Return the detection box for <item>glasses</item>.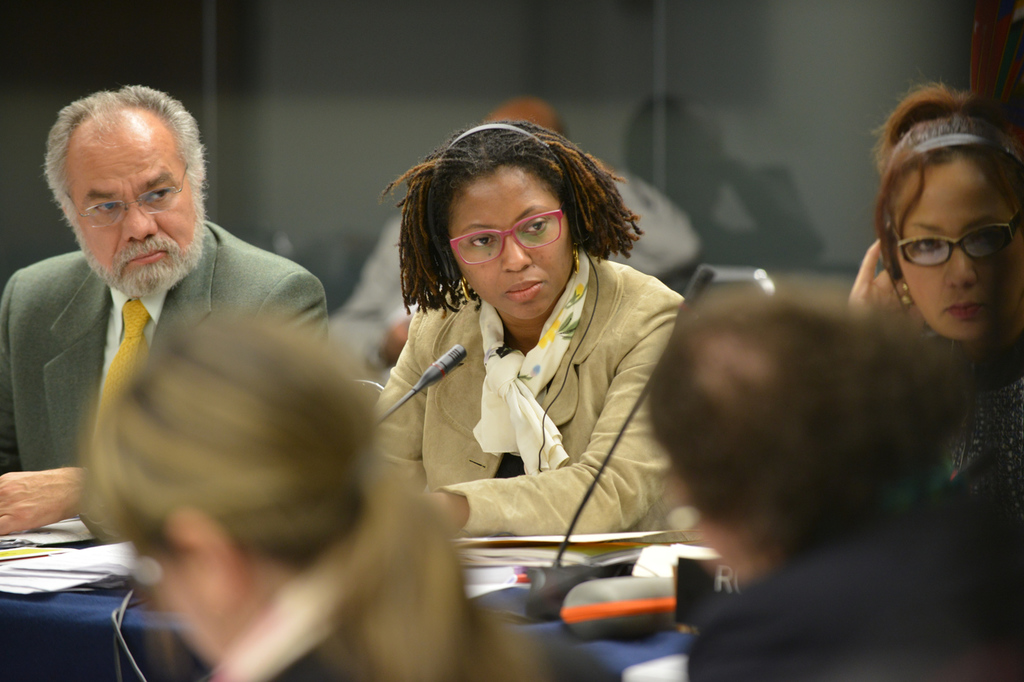
[x1=887, y1=212, x2=1023, y2=268].
